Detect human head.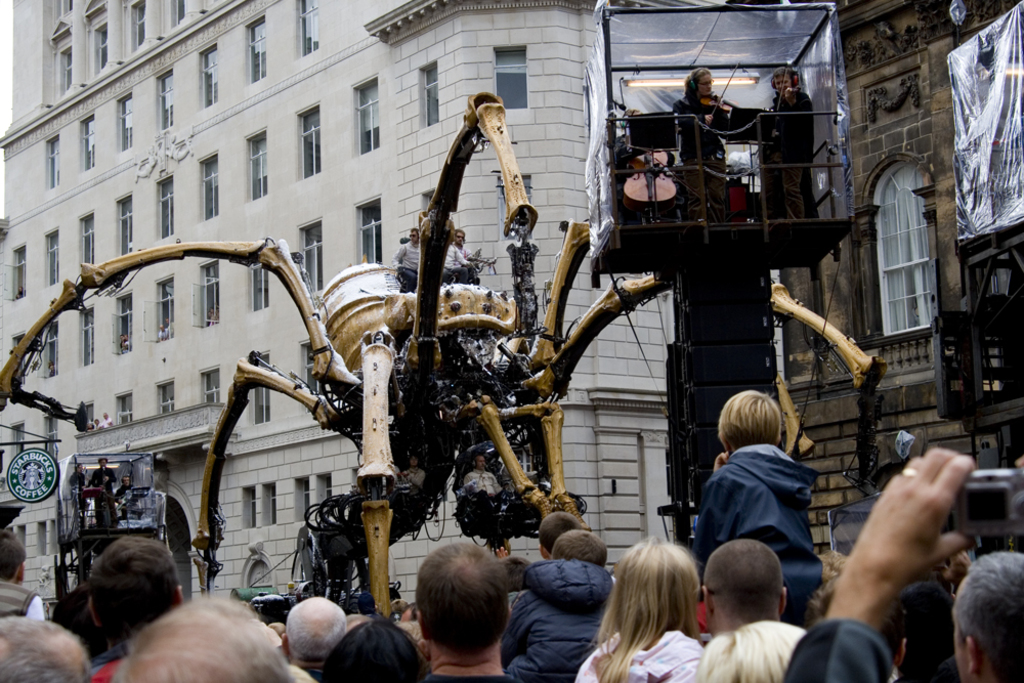
Detected at 122,477,131,488.
